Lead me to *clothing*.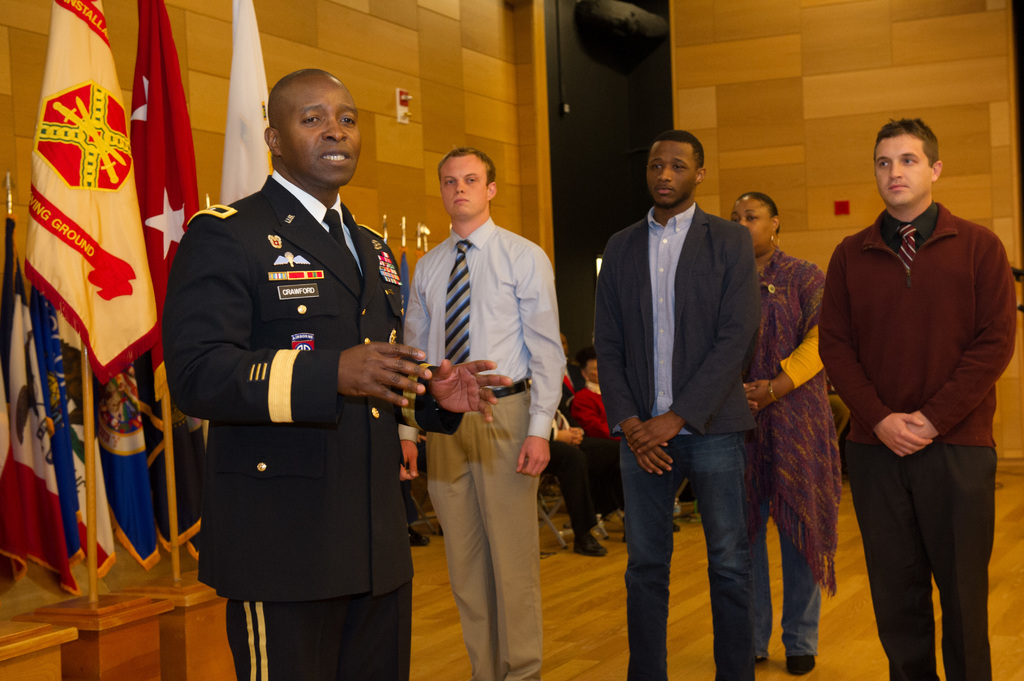
Lead to 740, 421, 834, 675.
